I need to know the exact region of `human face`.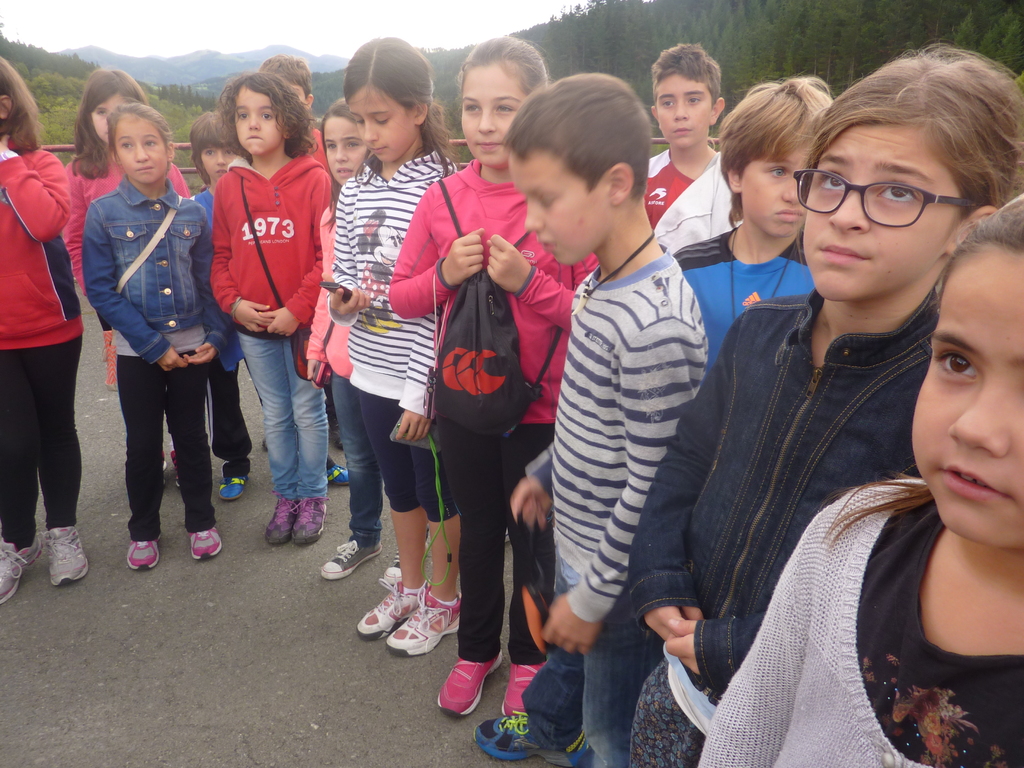
Region: x1=467, y1=62, x2=527, y2=164.
